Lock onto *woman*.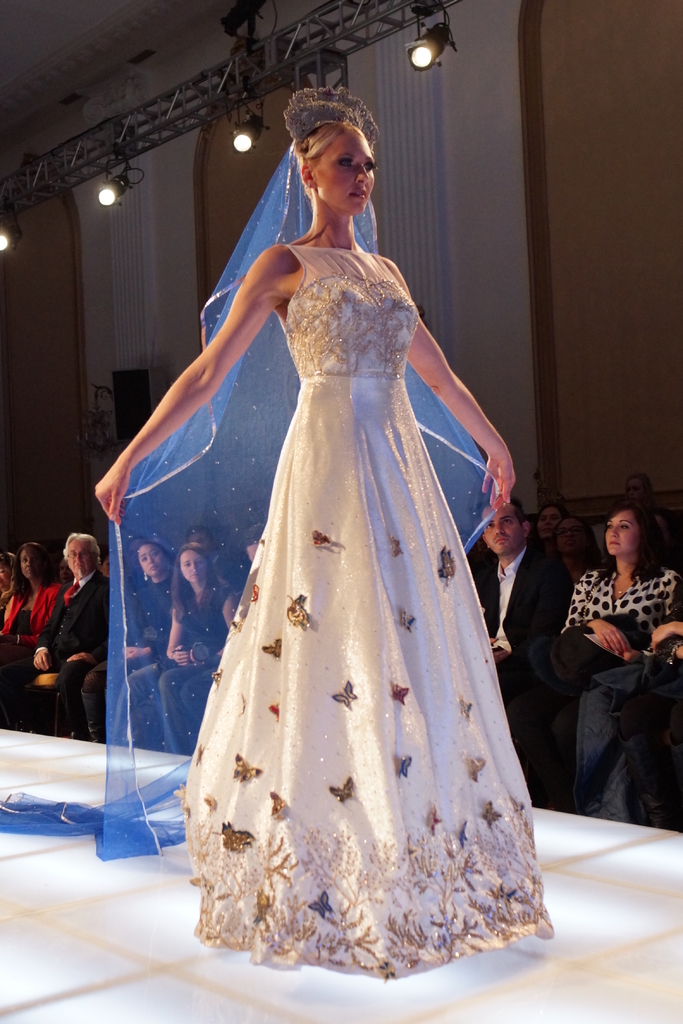
Locked: [82, 533, 184, 748].
